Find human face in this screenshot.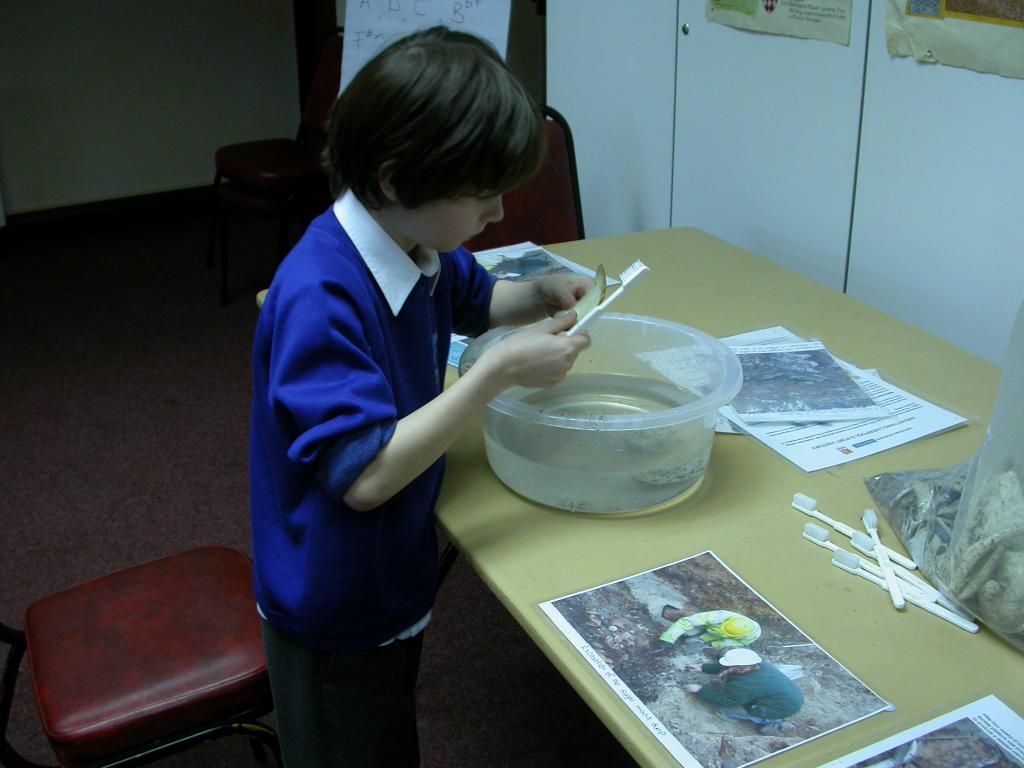
The bounding box for human face is (left=402, top=188, right=502, bottom=252).
